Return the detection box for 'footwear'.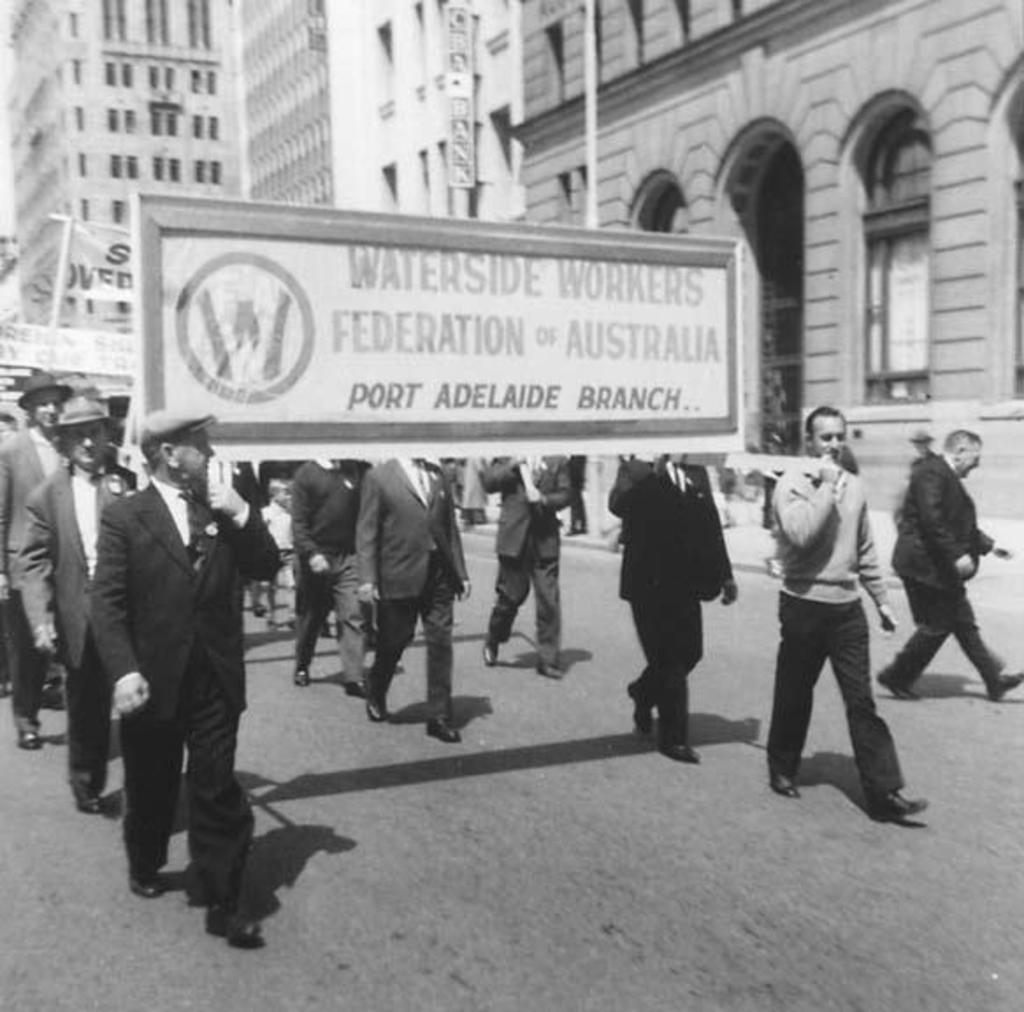
{"x1": 629, "y1": 687, "x2": 653, "y2": 741}.
